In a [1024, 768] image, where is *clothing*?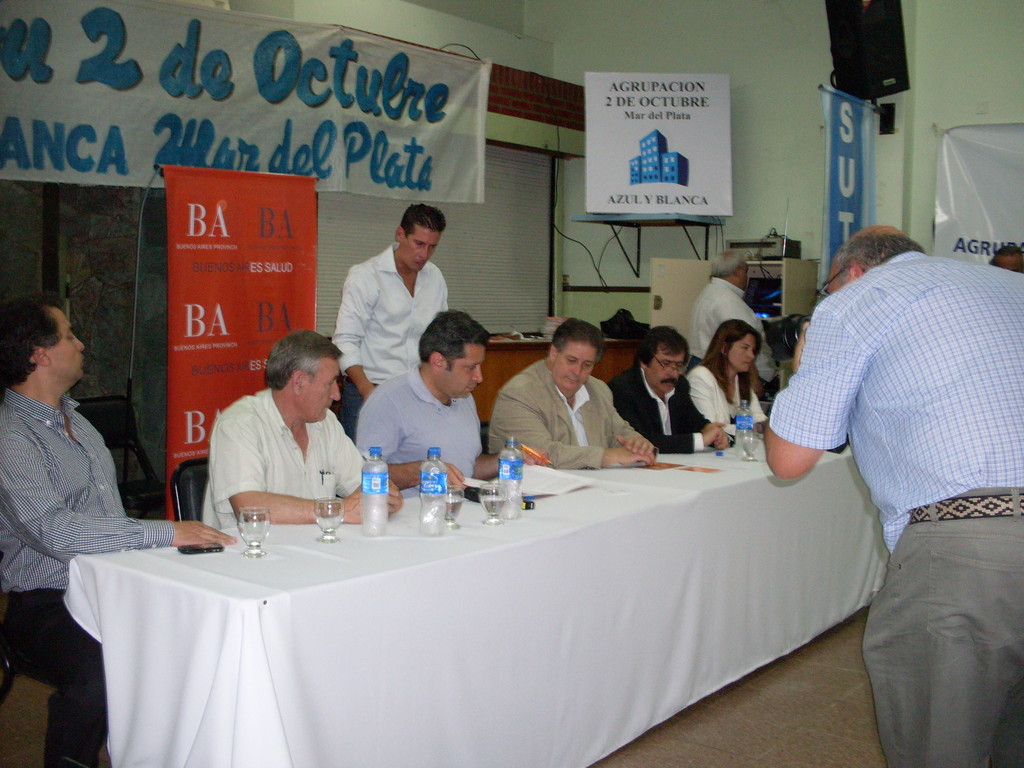
(0,383,179,767).
